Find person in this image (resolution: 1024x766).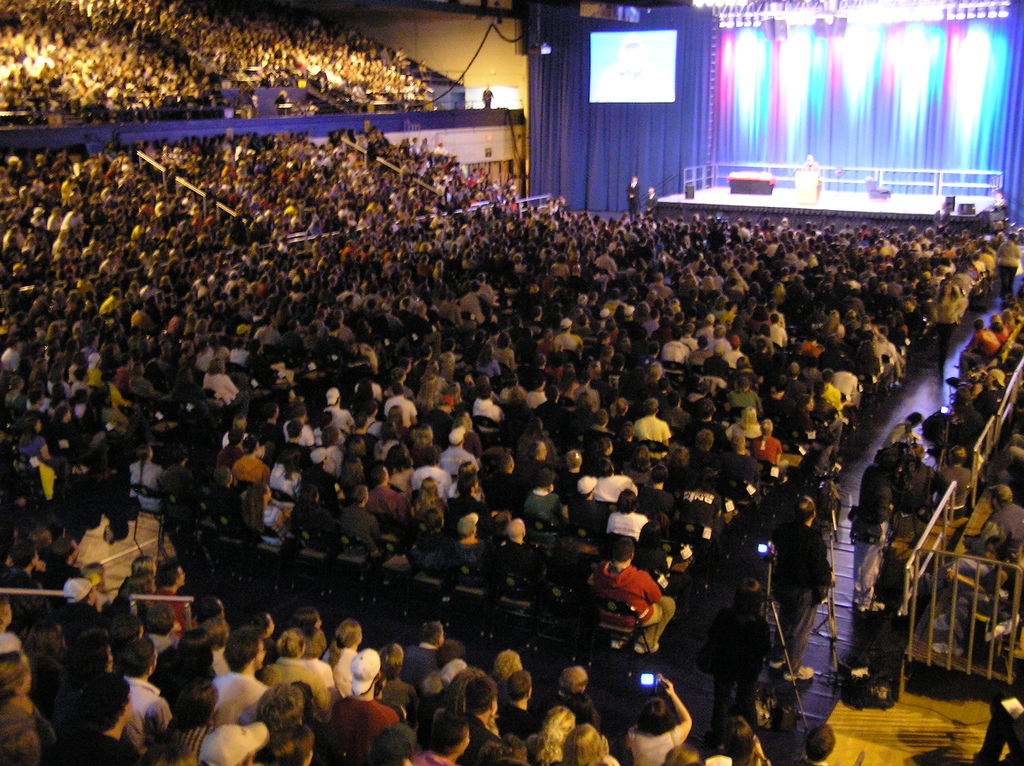
[left=576, top=289, right=592, bottom=310].
